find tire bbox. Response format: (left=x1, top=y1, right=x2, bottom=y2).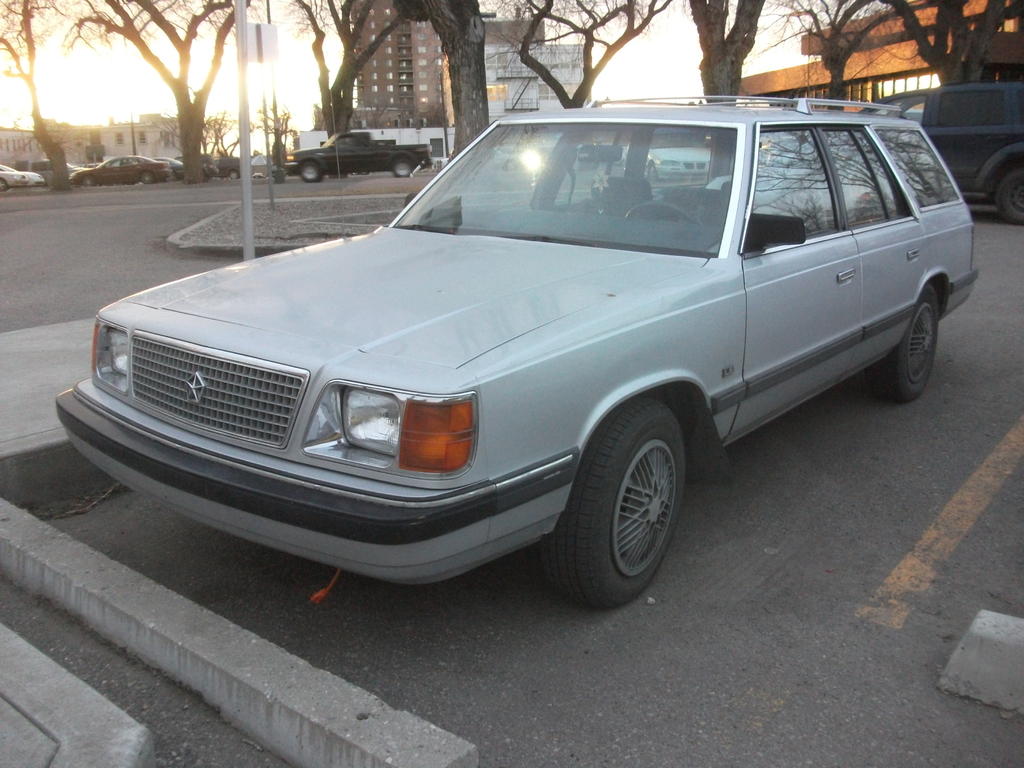
(left=301, top=160, right=325, bottom=182).
